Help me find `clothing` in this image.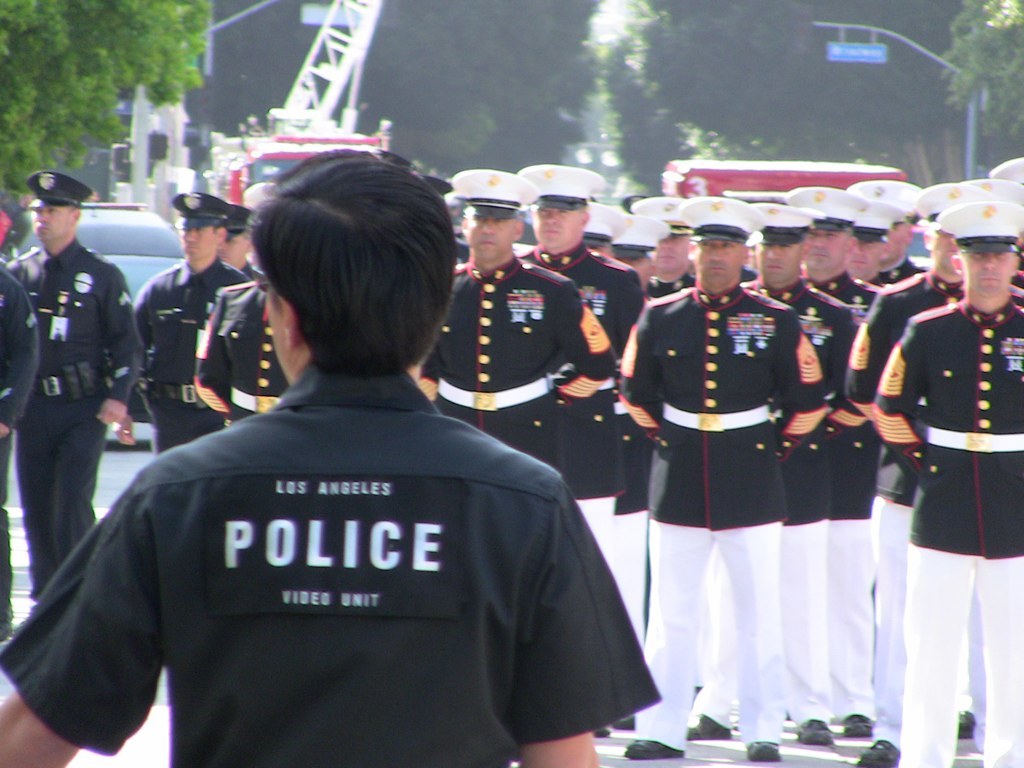
Found it: 0,365,655,767.
